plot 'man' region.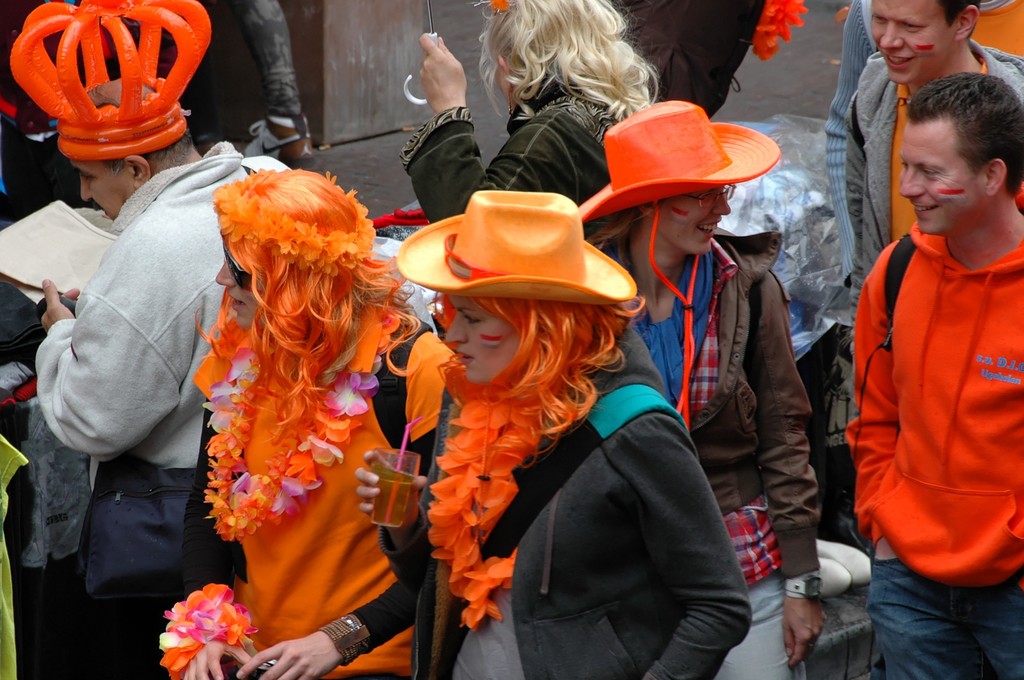
Plotted at [x1=51, y1=72, x2=289, y2=679].
